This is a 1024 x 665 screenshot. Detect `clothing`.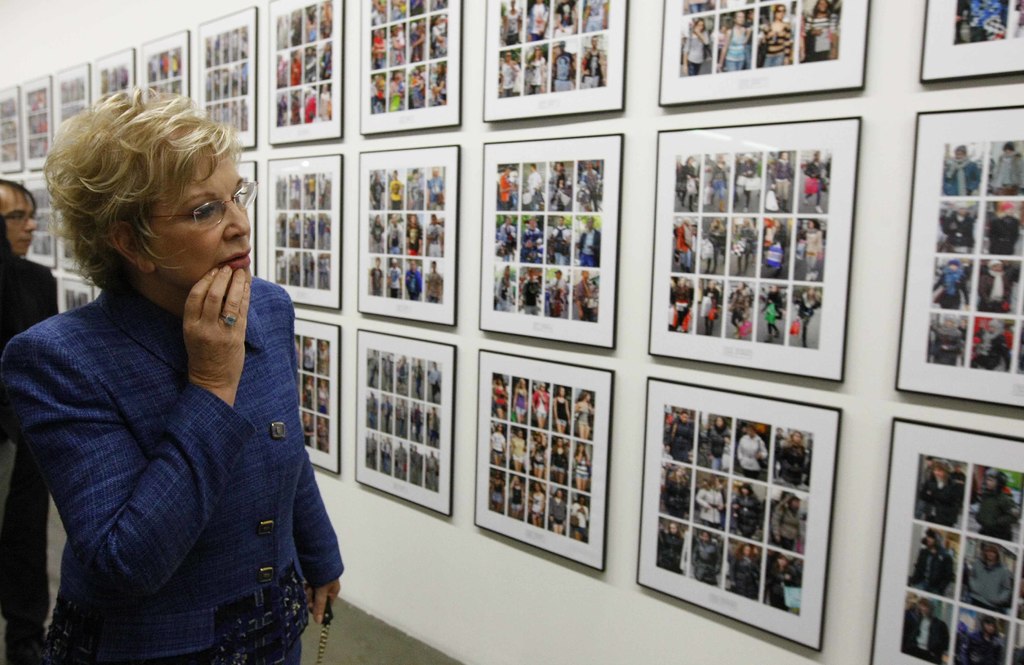
<bbox>500, 172, 511, 210</bbox>.
